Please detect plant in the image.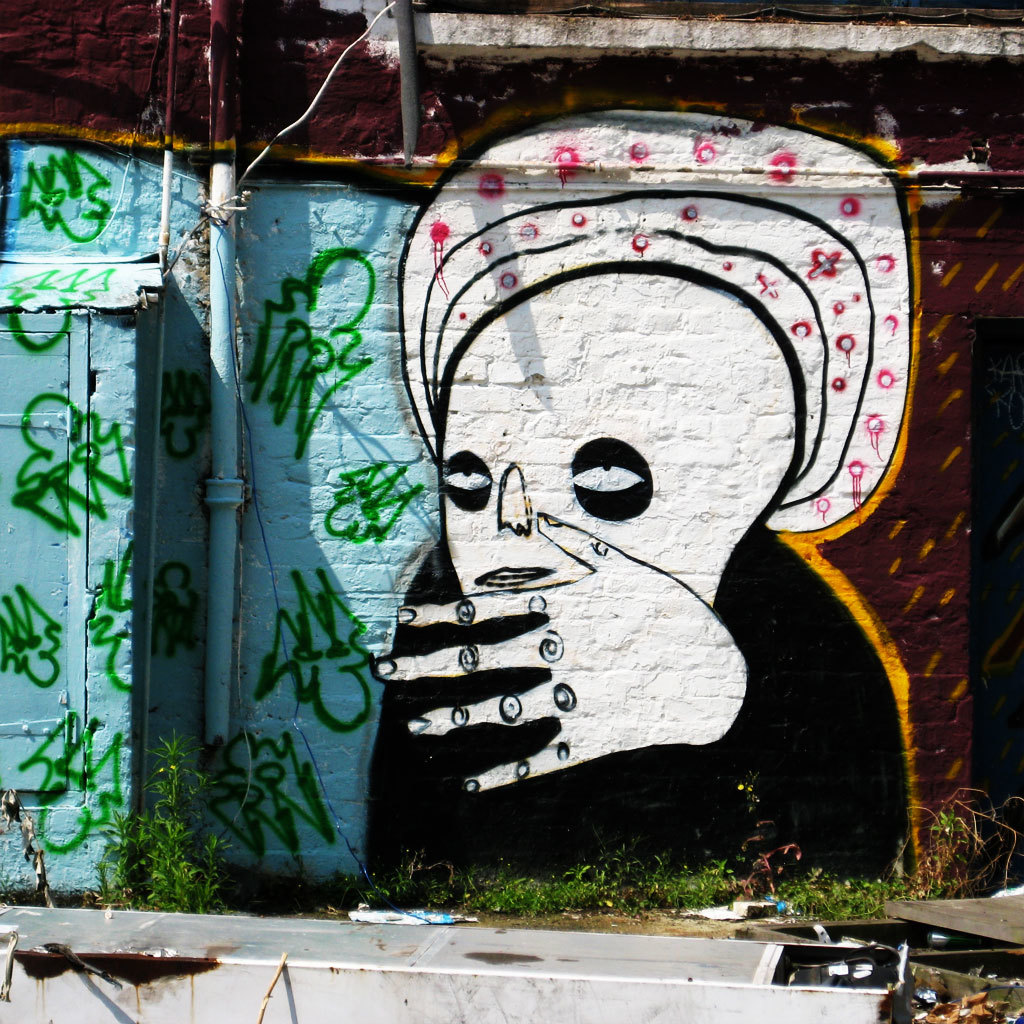
<bbox>80, 802, 151, 908</bbox>.
